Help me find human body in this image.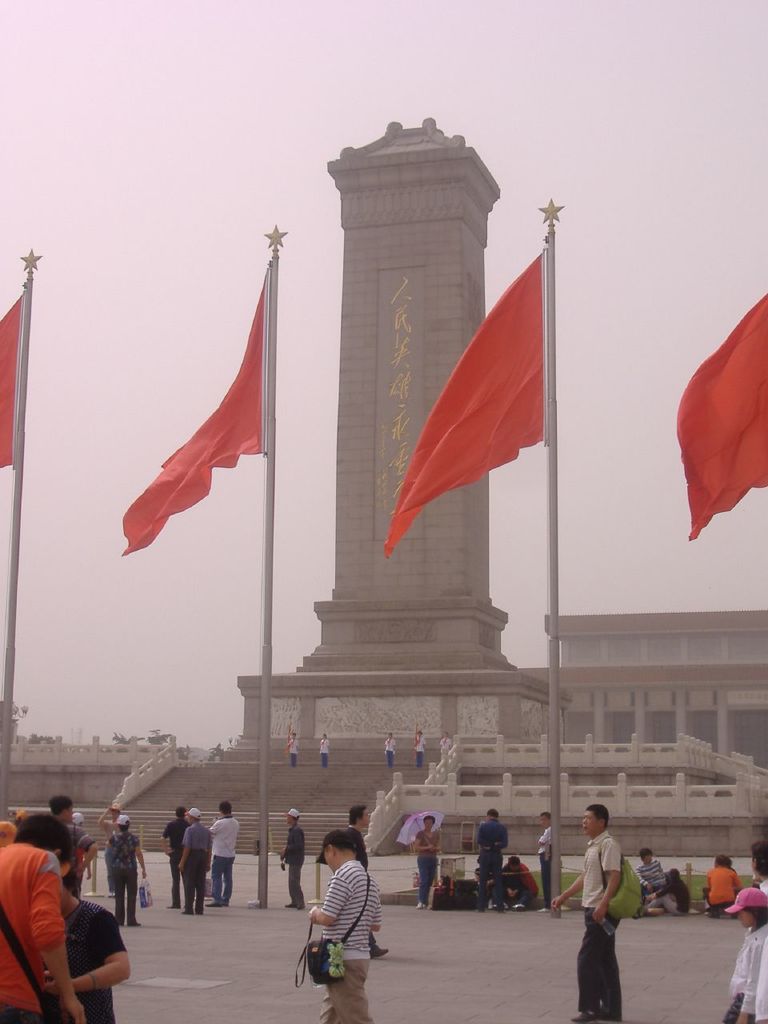
Found it: BBox(553, 830, 621, 1022).
